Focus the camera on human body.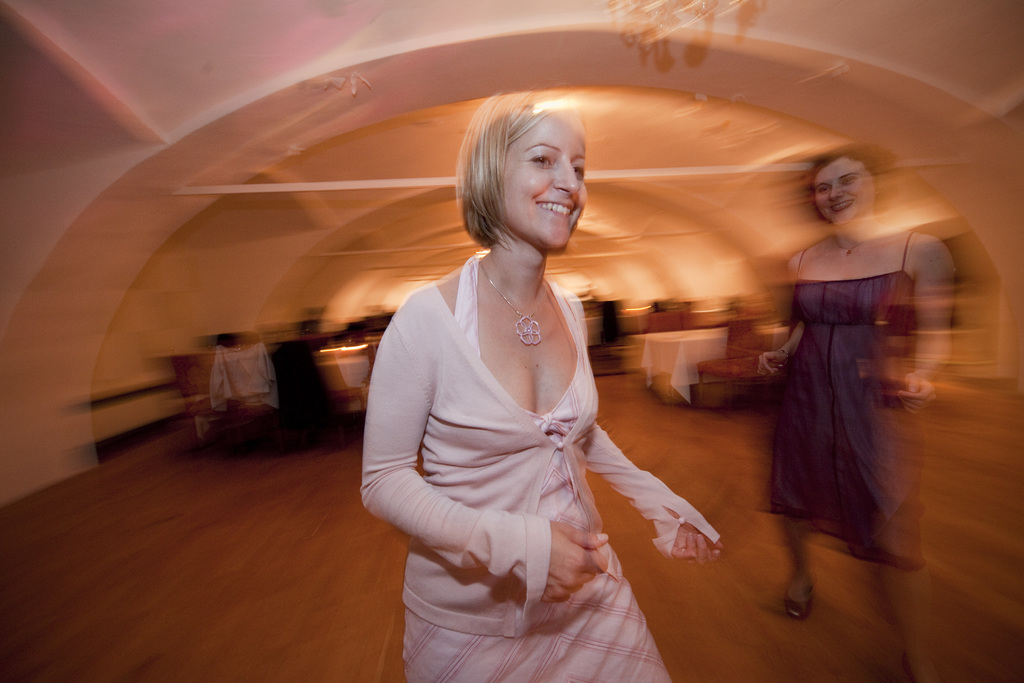
Focus region: select_region(764, 142, 957, 623).
